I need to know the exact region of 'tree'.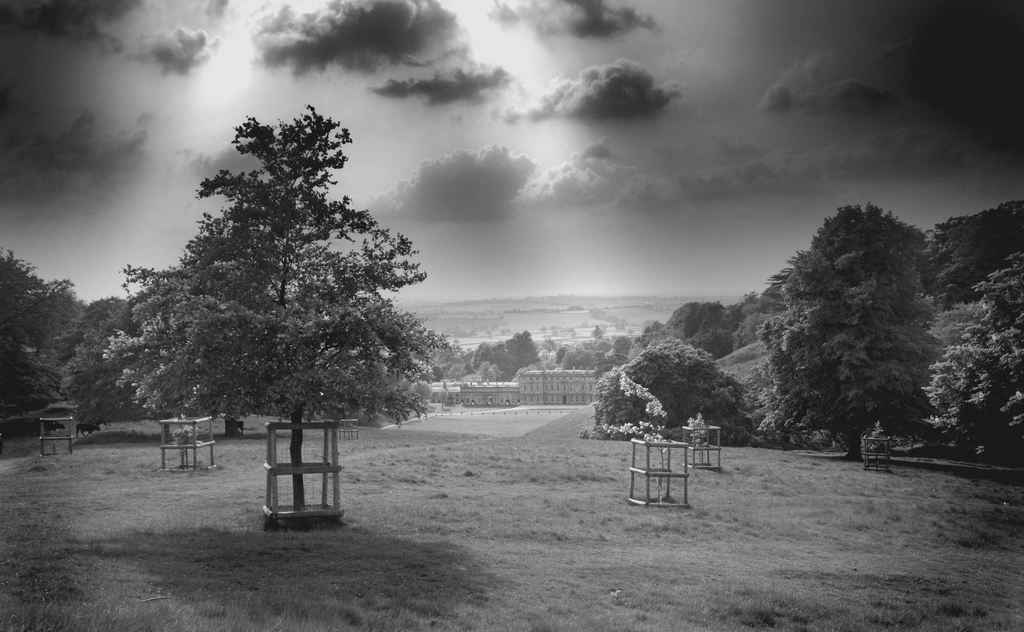
Region: 752,178,977,475.
